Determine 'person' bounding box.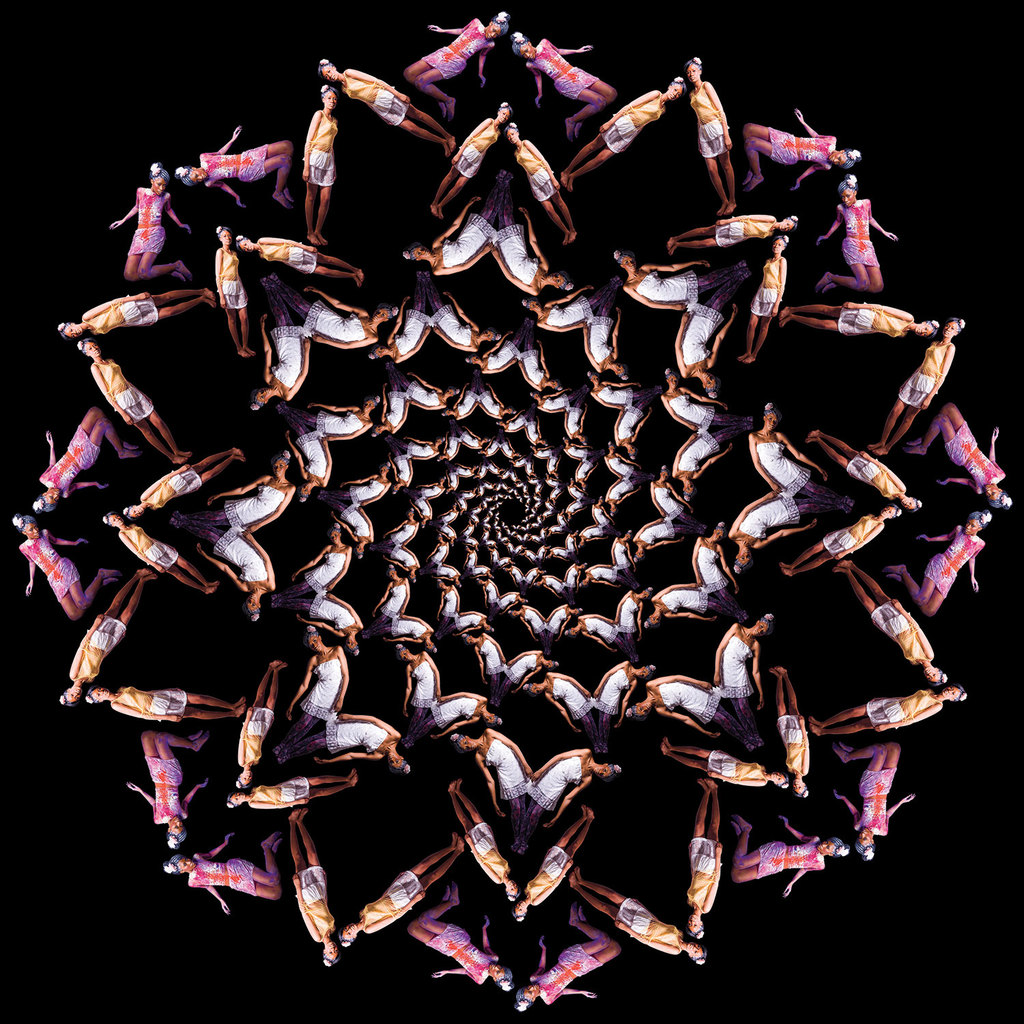
Determined: [left=246, top=263, right=316, bottom=414].
